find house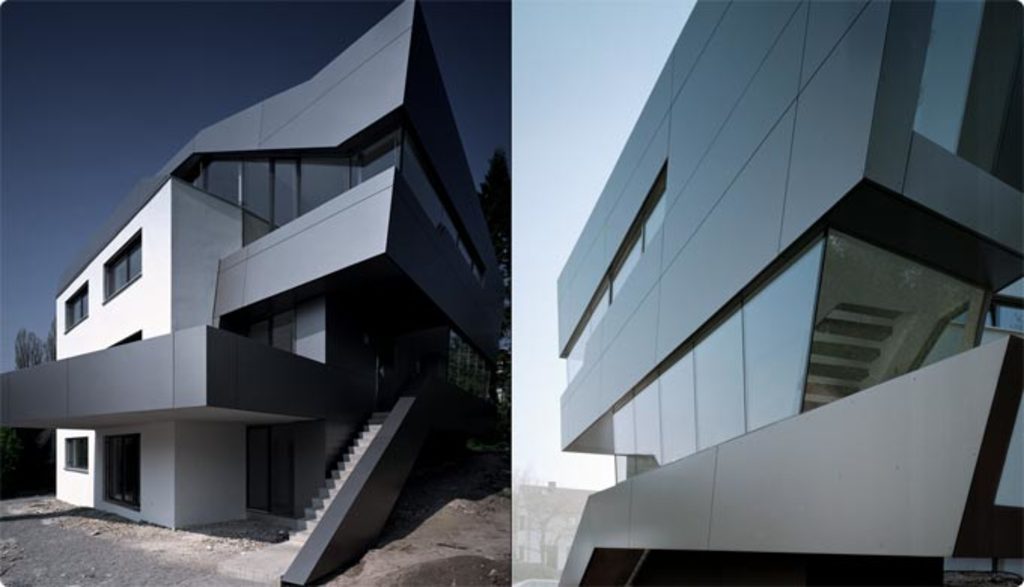
crop(554, 0, 1022, 584)
